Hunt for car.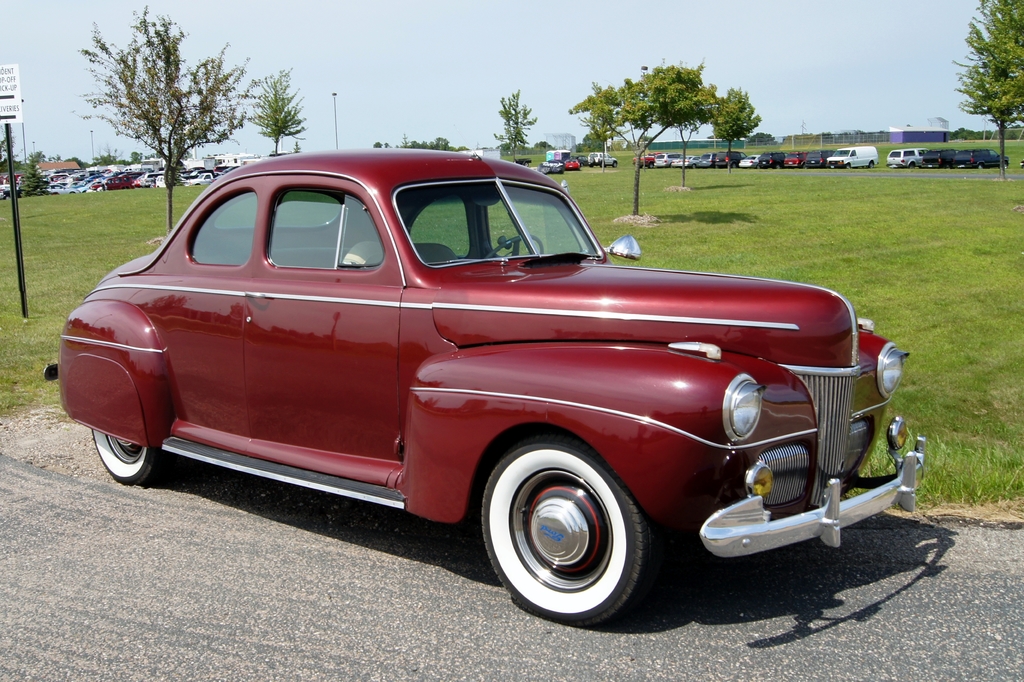
Hunted down at [x1=671, y1=153, x2=697, y2=168].
